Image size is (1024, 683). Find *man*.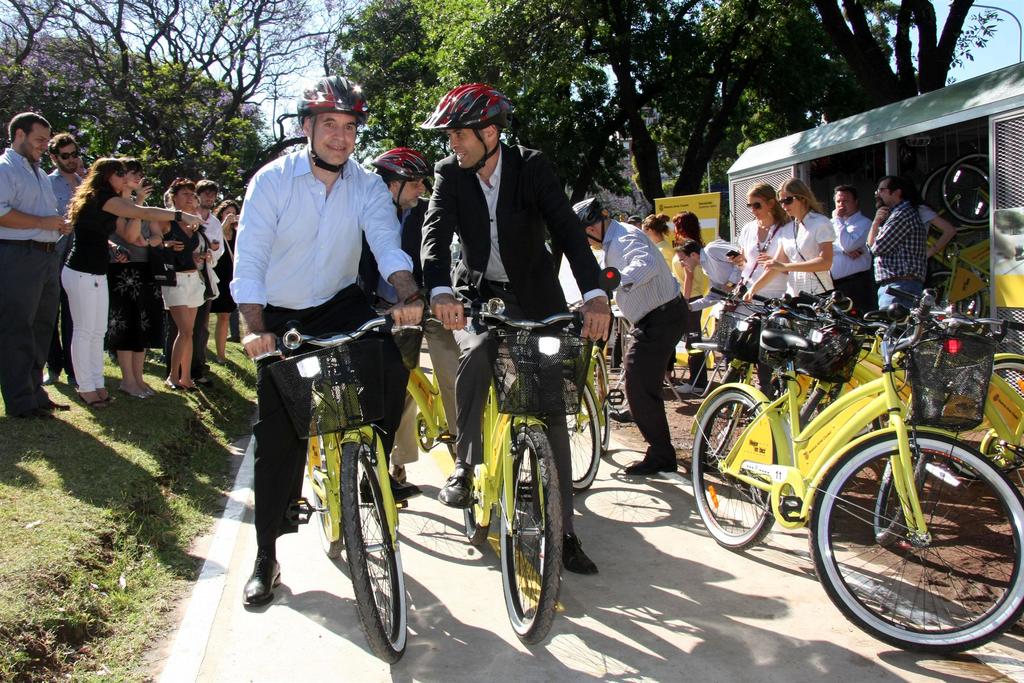
<region>418, 81, 614, 577</region>.
